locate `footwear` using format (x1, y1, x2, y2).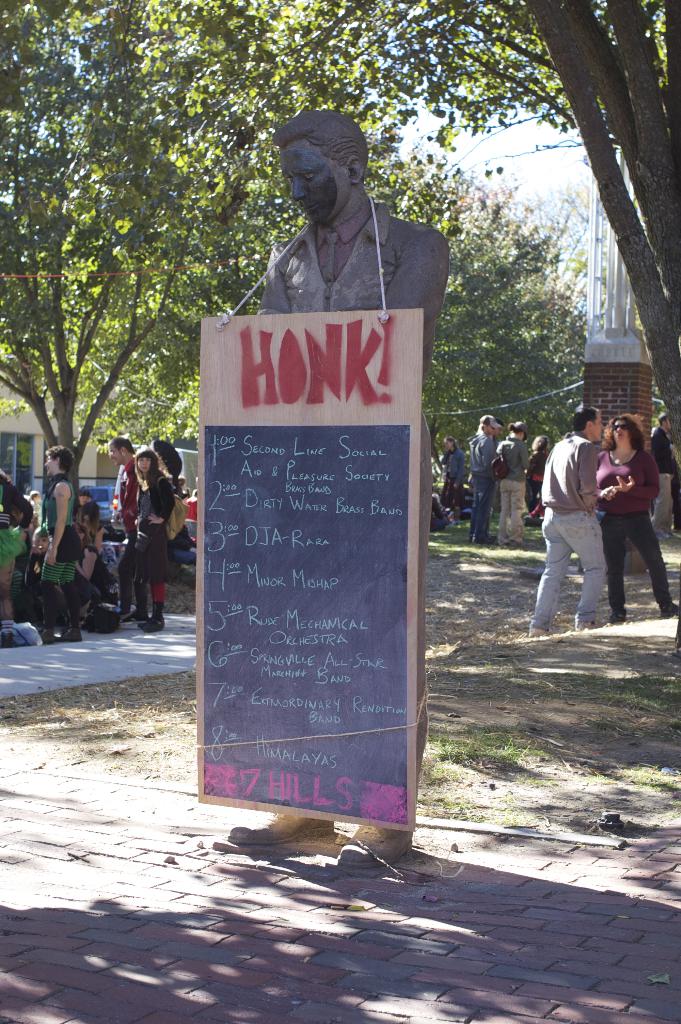
(39, 628, 57, 643).
